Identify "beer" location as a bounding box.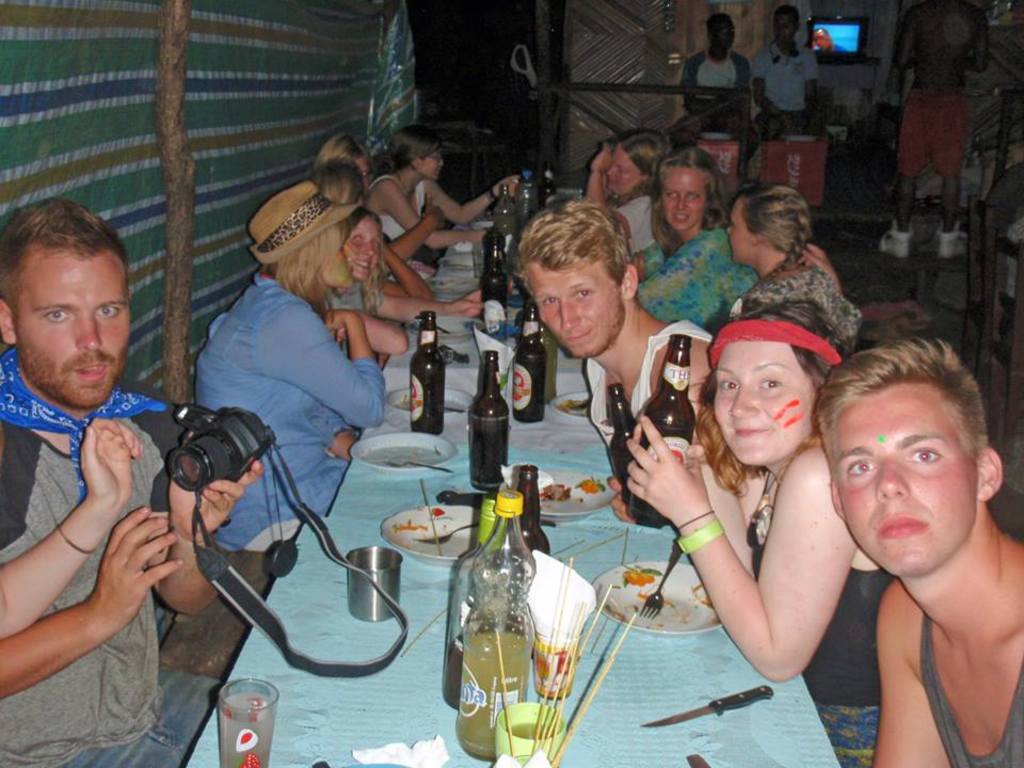
[507,299,551,427].
